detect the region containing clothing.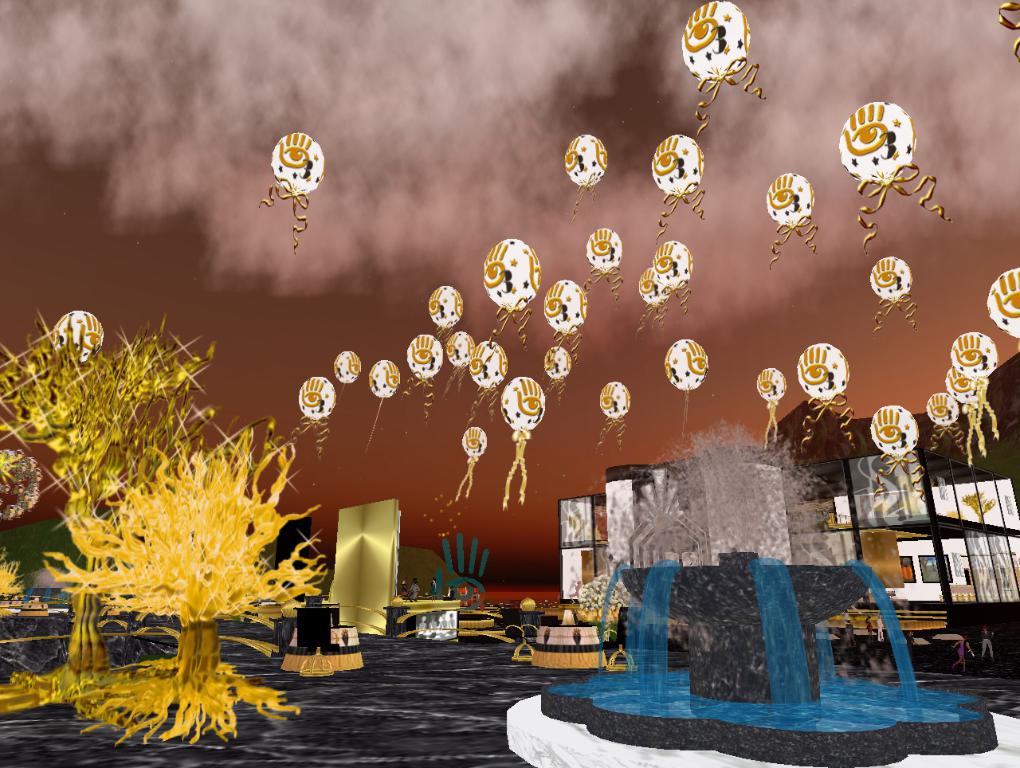
box(863, 616, 873, 632).
